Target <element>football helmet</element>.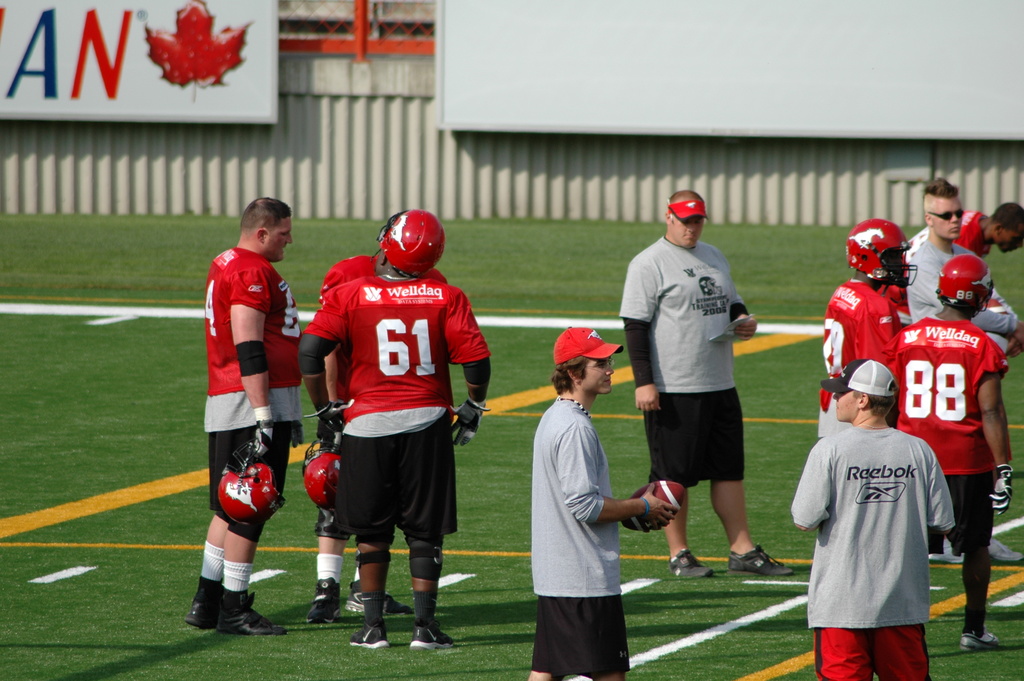
Target region: (x1=378, y1=208, x2=449, y2=274).
